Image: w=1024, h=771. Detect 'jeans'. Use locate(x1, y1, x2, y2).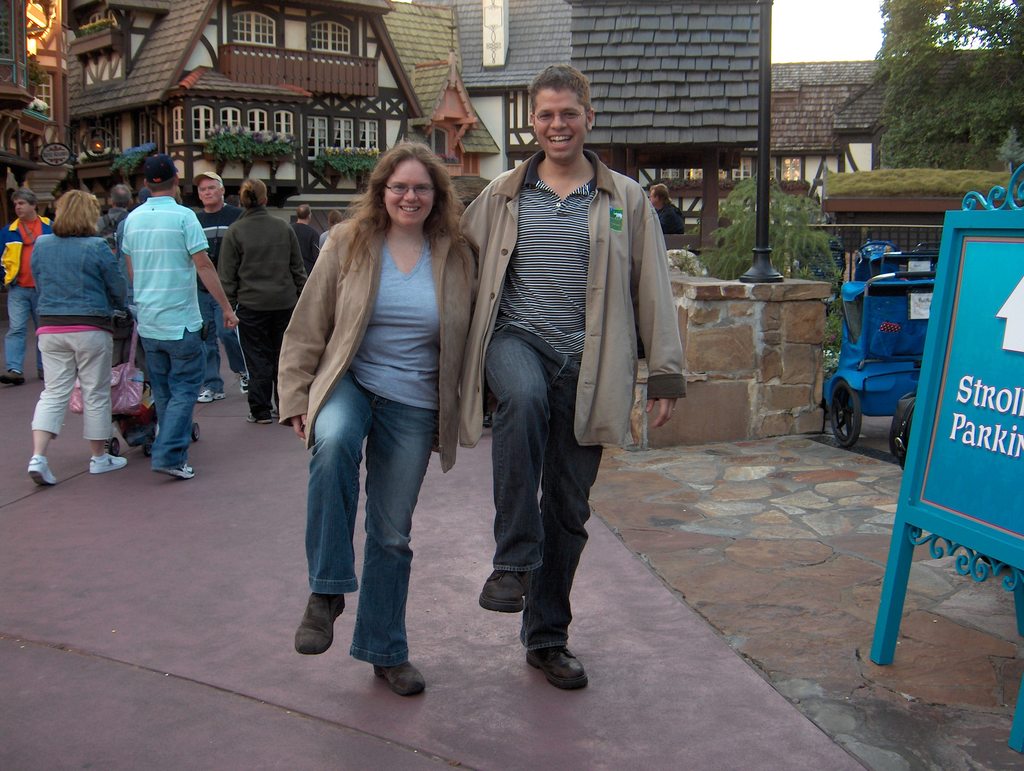
locate(289, 371, 445, 679).
